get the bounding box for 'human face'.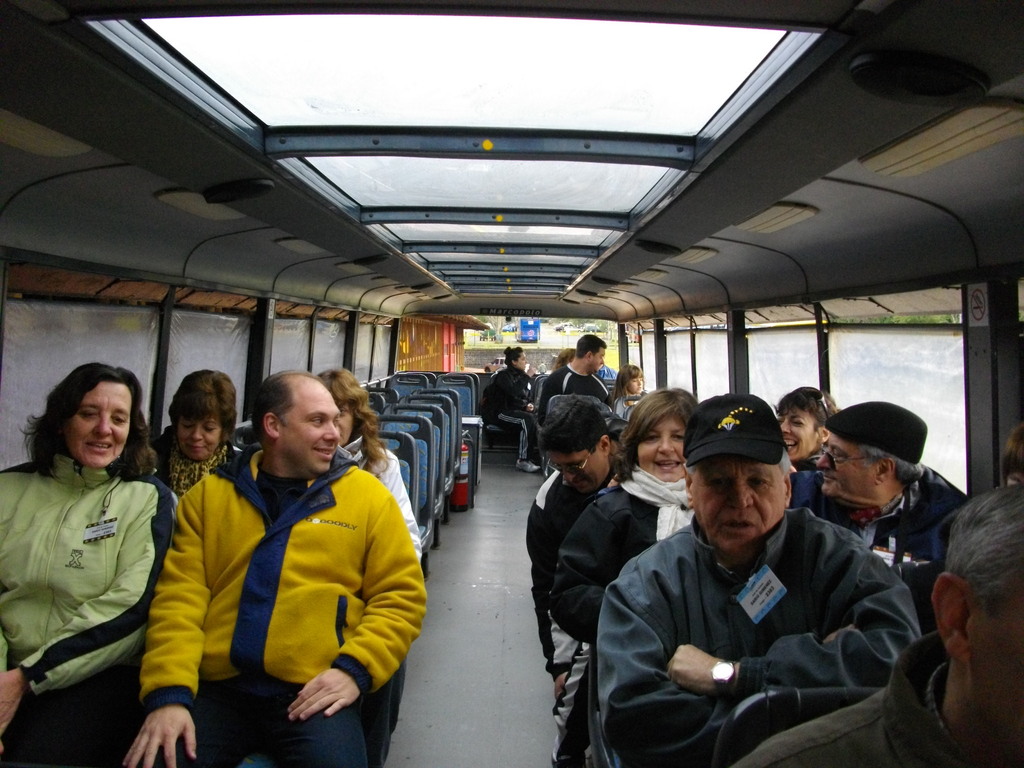
(552,452,609,490).
